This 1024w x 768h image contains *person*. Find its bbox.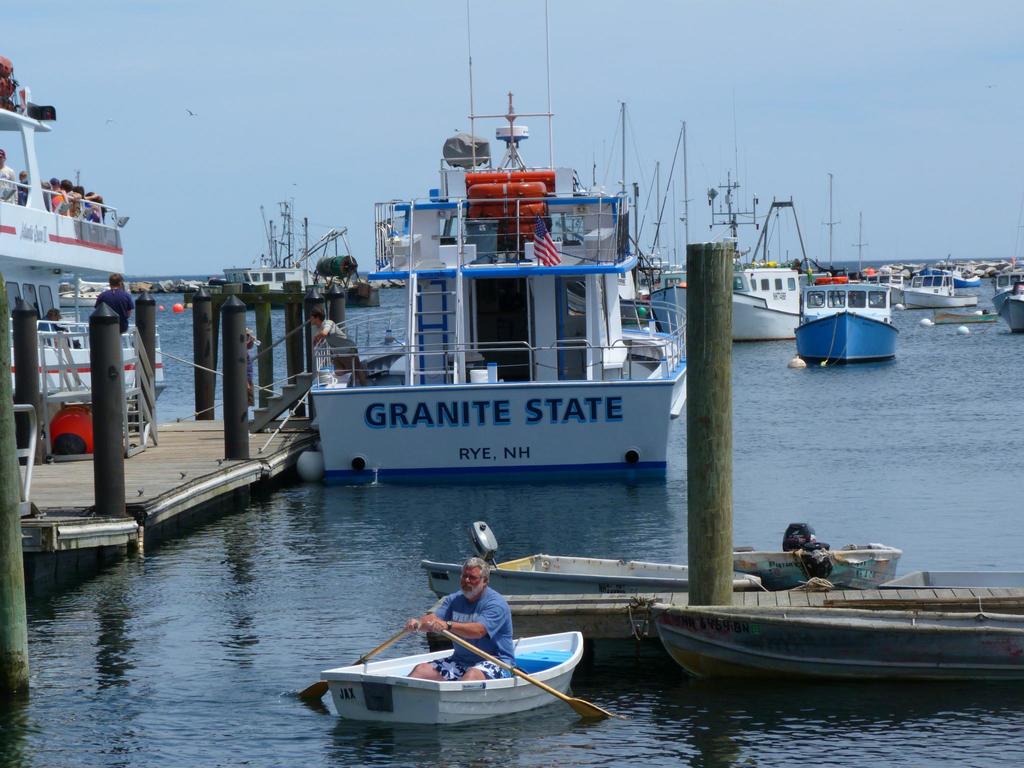
309,297,365,385.
